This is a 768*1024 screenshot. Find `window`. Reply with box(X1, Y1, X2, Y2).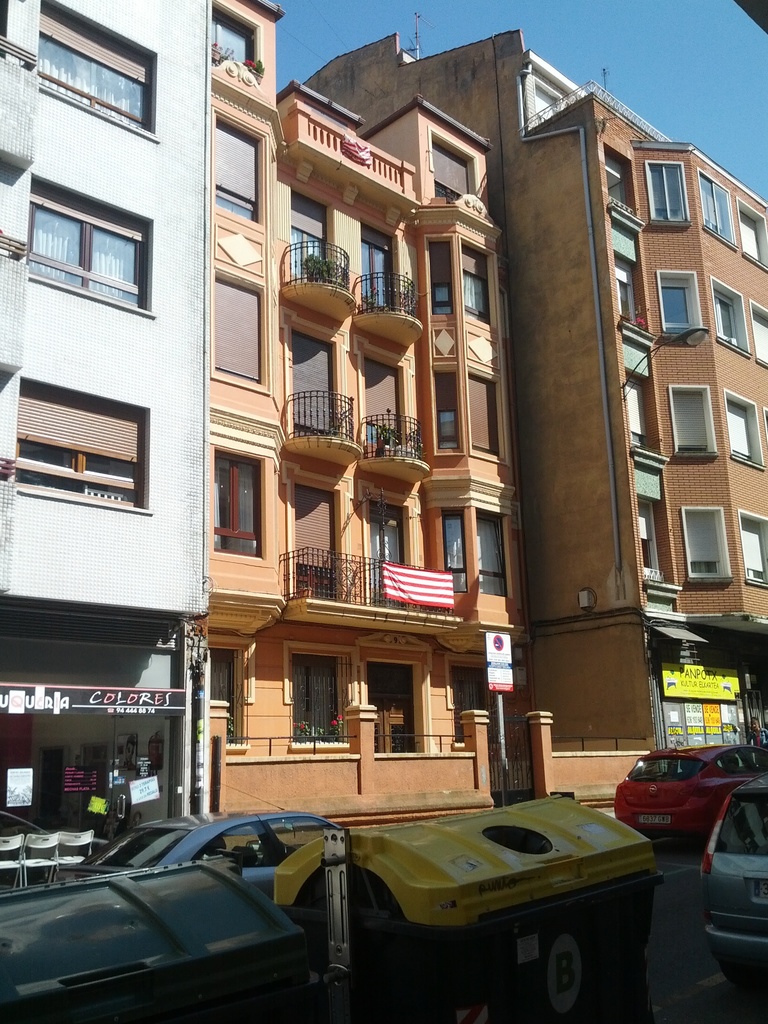
box(734, 191, 767, 272).
